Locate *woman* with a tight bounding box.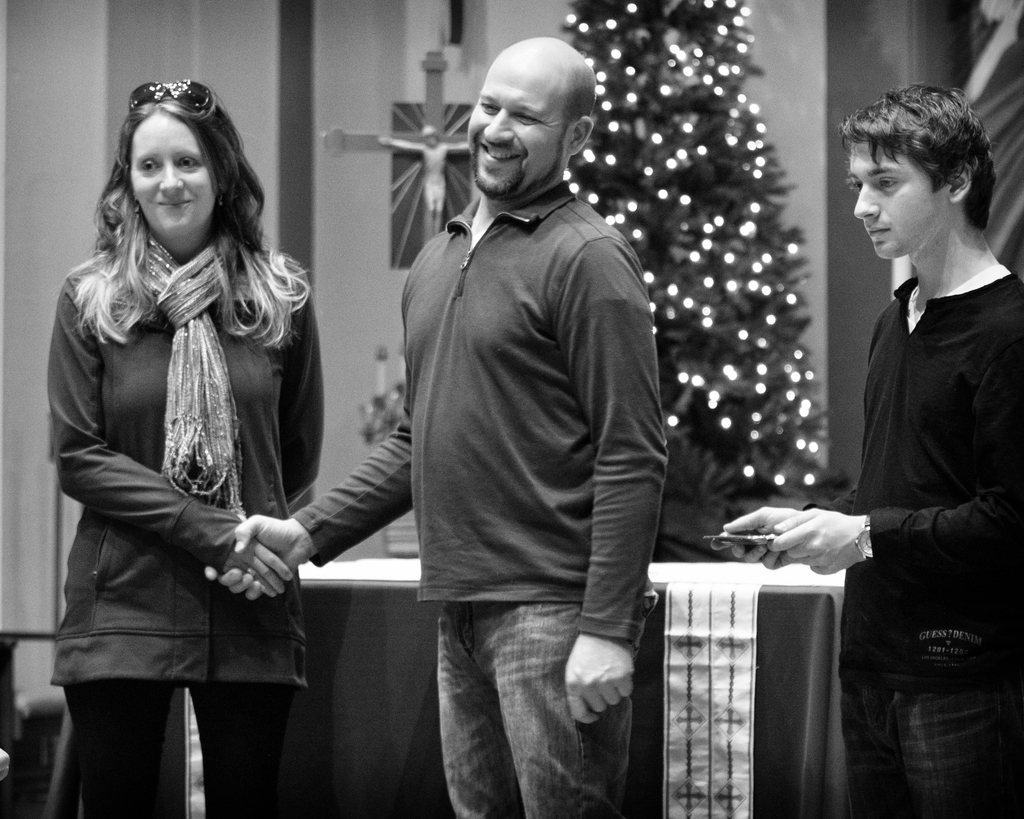
[37, 57, 338, 786].
